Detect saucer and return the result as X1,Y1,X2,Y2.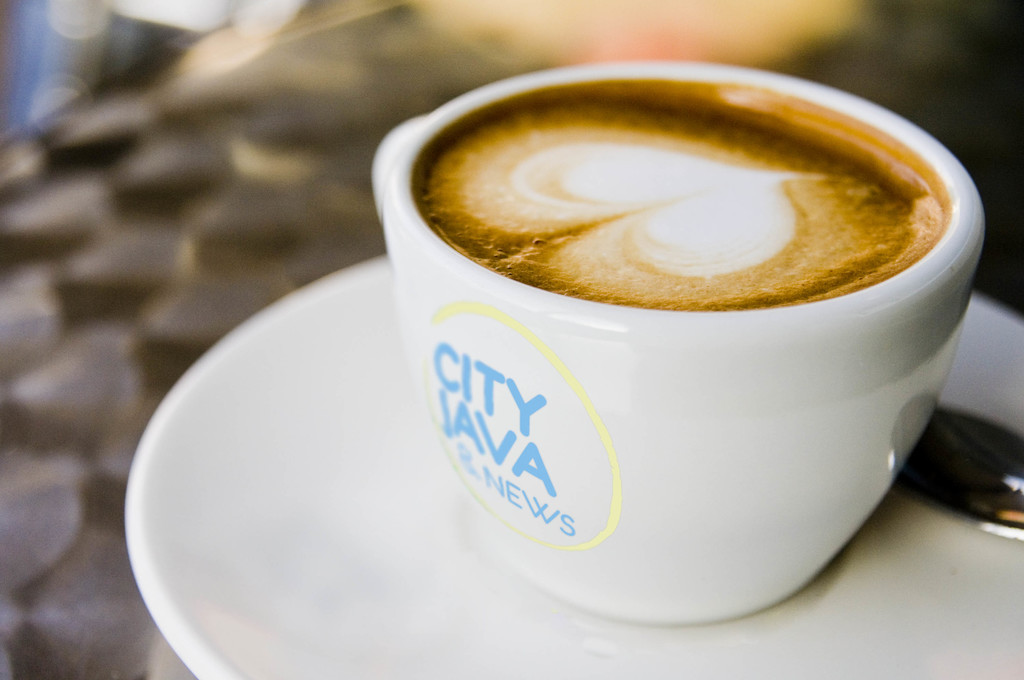
123,250,1023,679.
